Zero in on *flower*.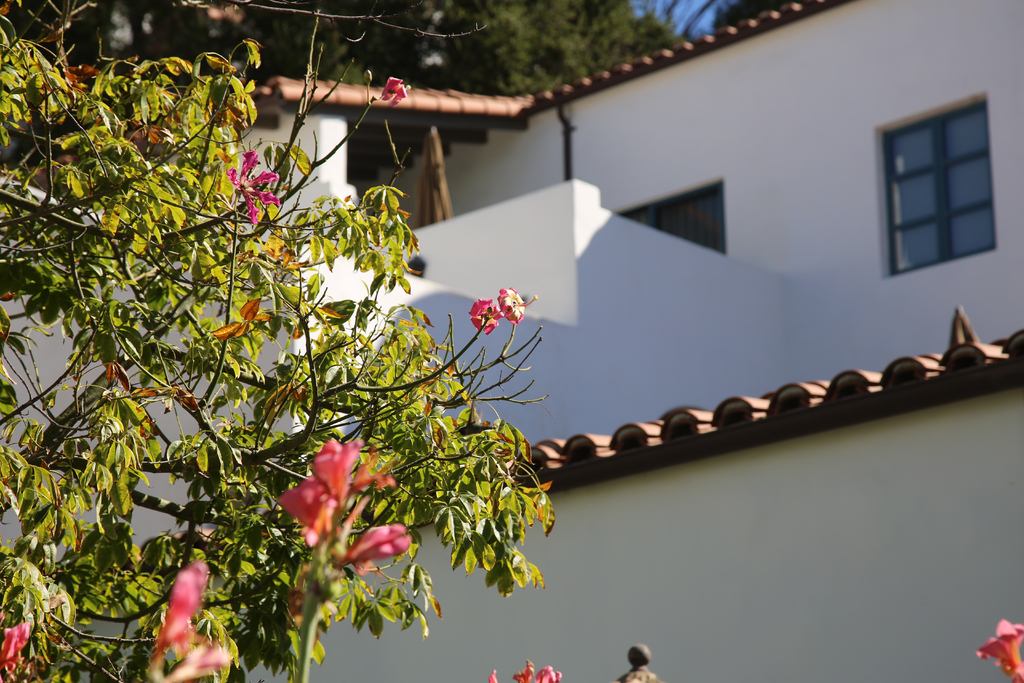
Zeroed in: l=0, t=600, r=25, b=675.
